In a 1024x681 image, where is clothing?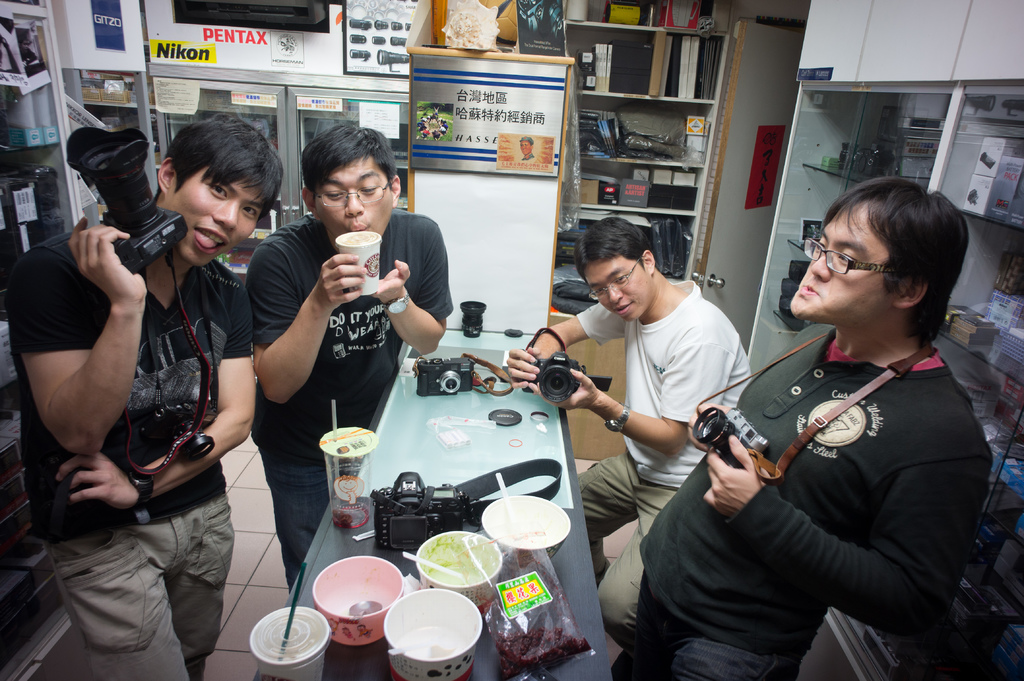
select_region(522, 152, 534, 160).
